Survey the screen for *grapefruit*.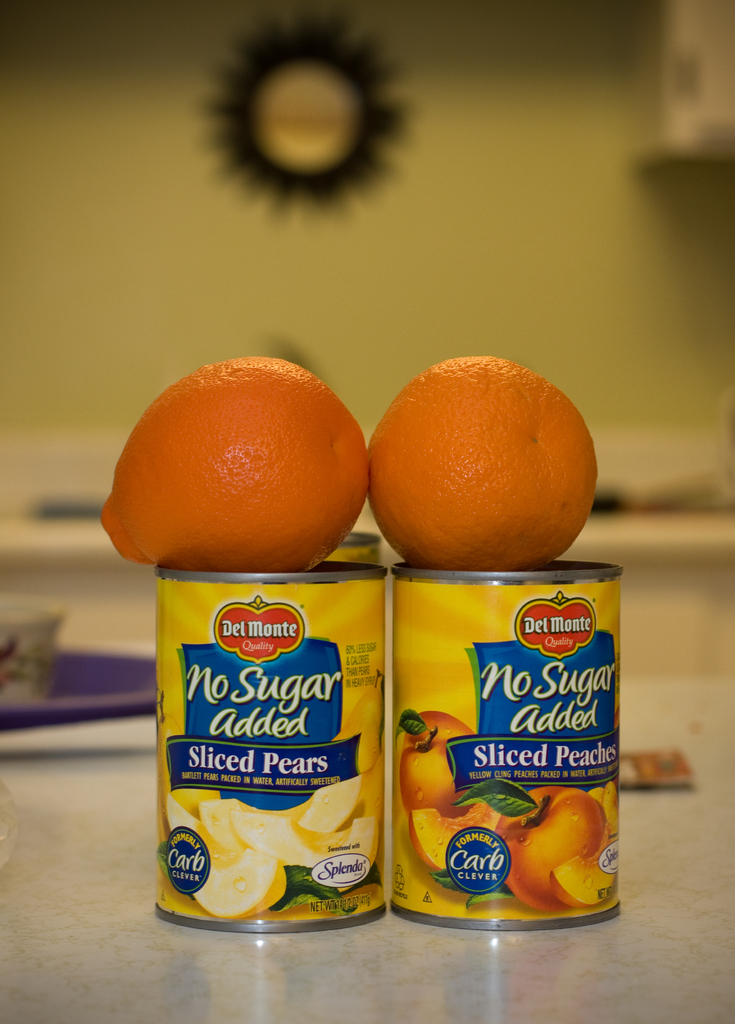
Survey found: x1=363, y1=355, x2=599, y2=575.
